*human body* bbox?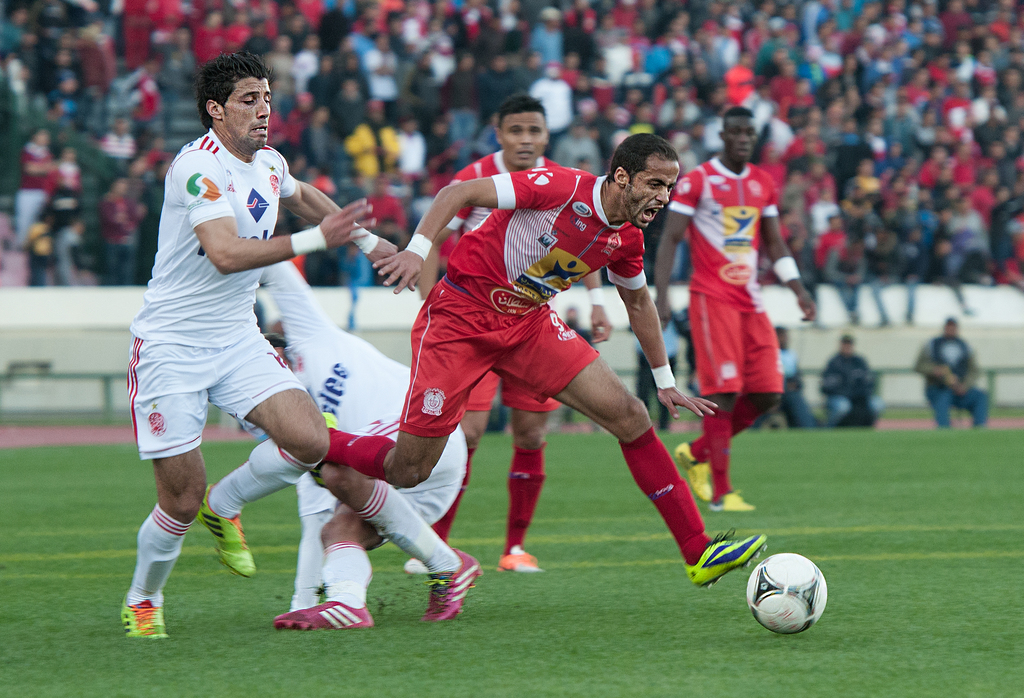
box=[257, 47, 292, 93]
